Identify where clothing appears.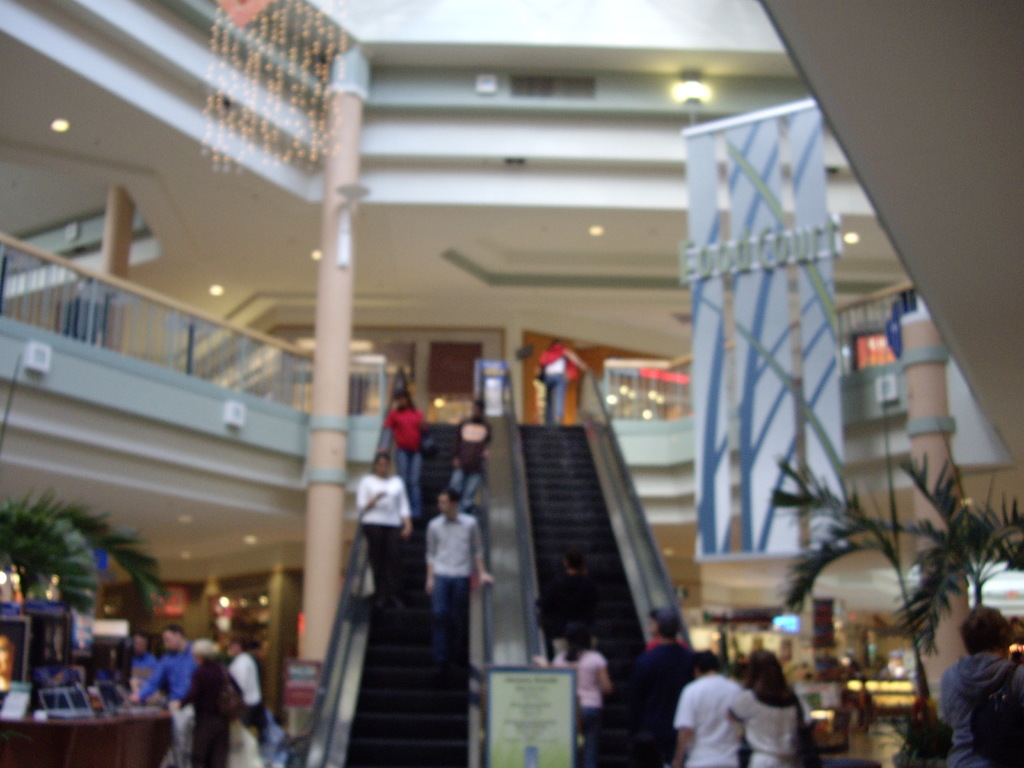
Appears at box=[179, 659, 228, 767].
